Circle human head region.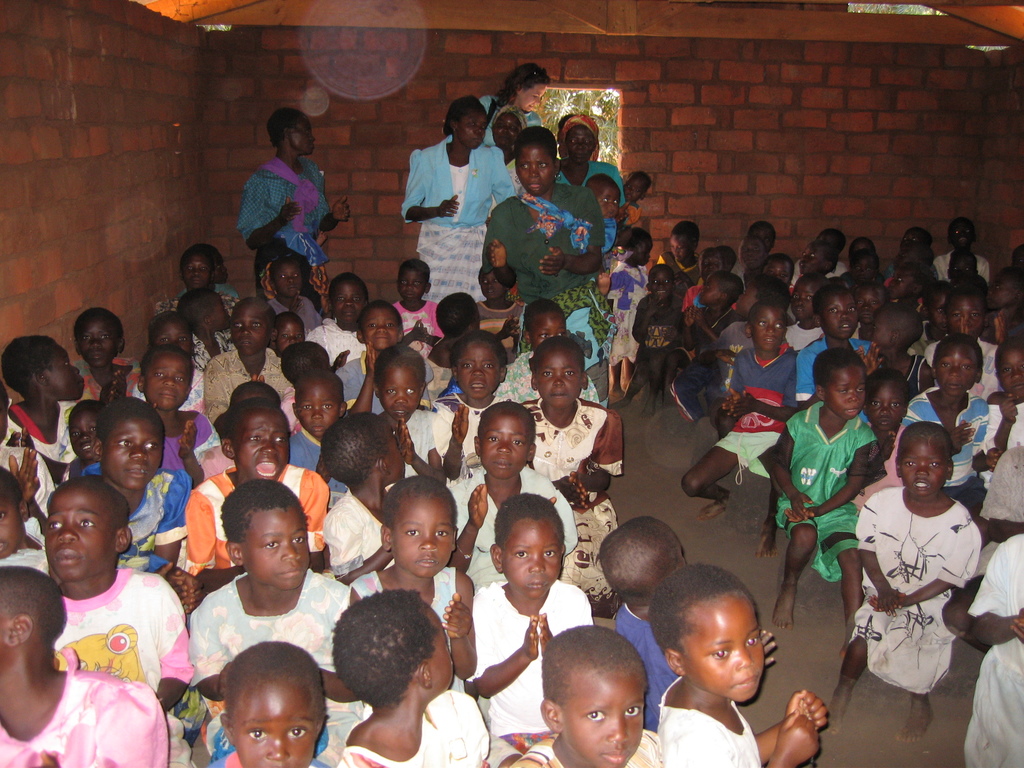
Region: (left=478, top=269, right=514, bottom=302).
